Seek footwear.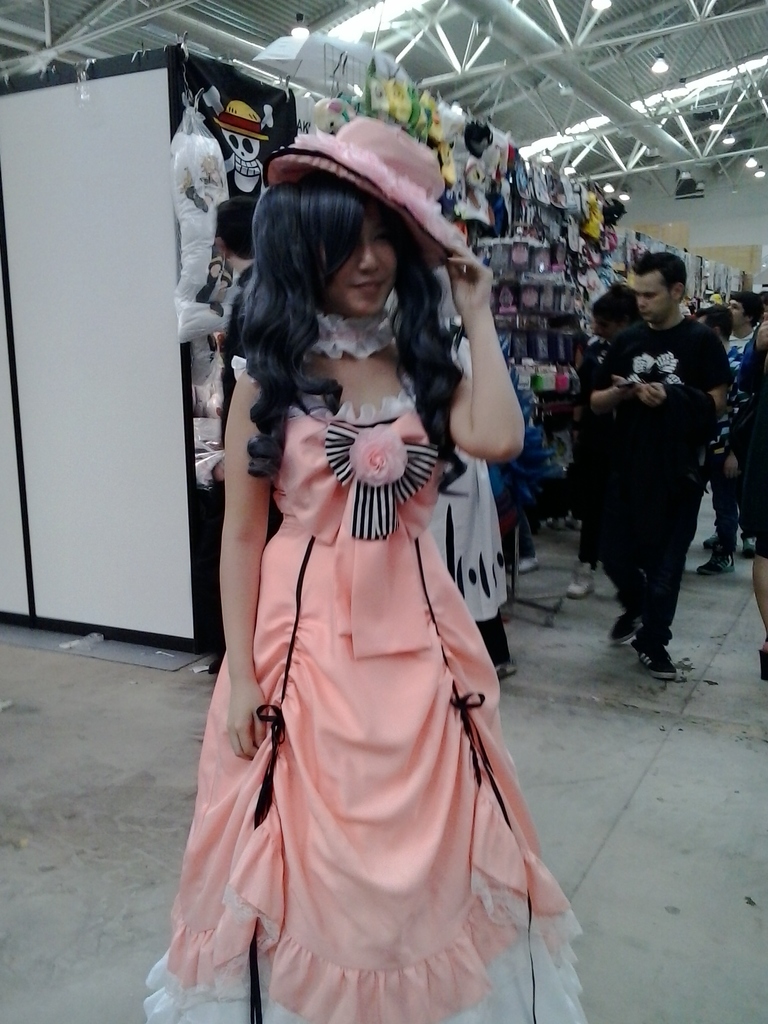
bbox=(705, 525, 735, 547).
